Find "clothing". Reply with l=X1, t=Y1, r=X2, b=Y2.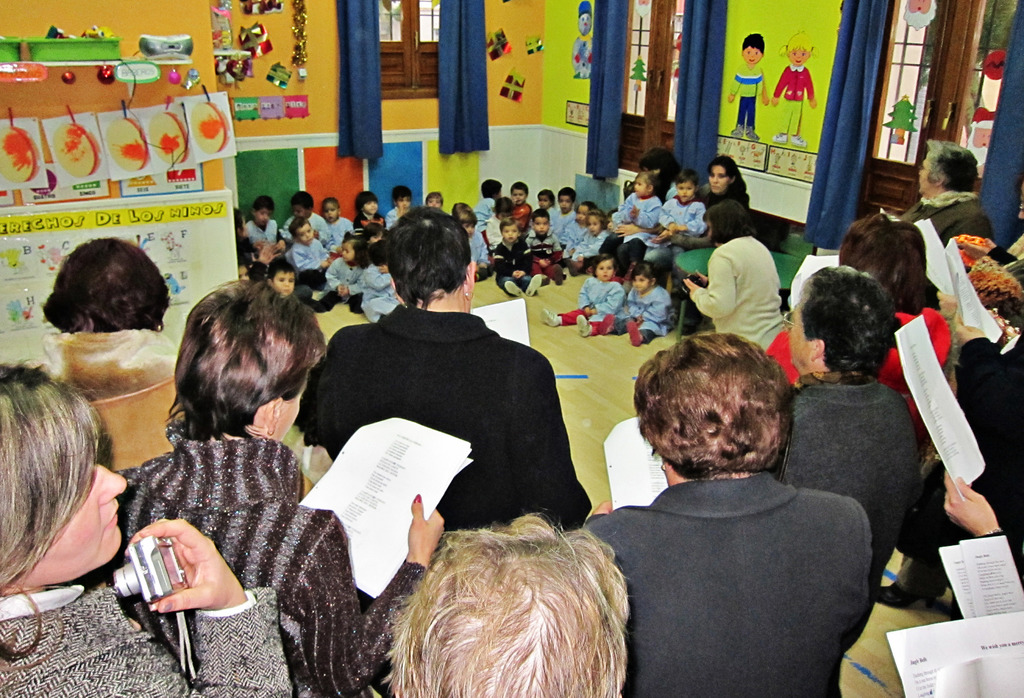
l=295, t=268, r=579, b=580.
